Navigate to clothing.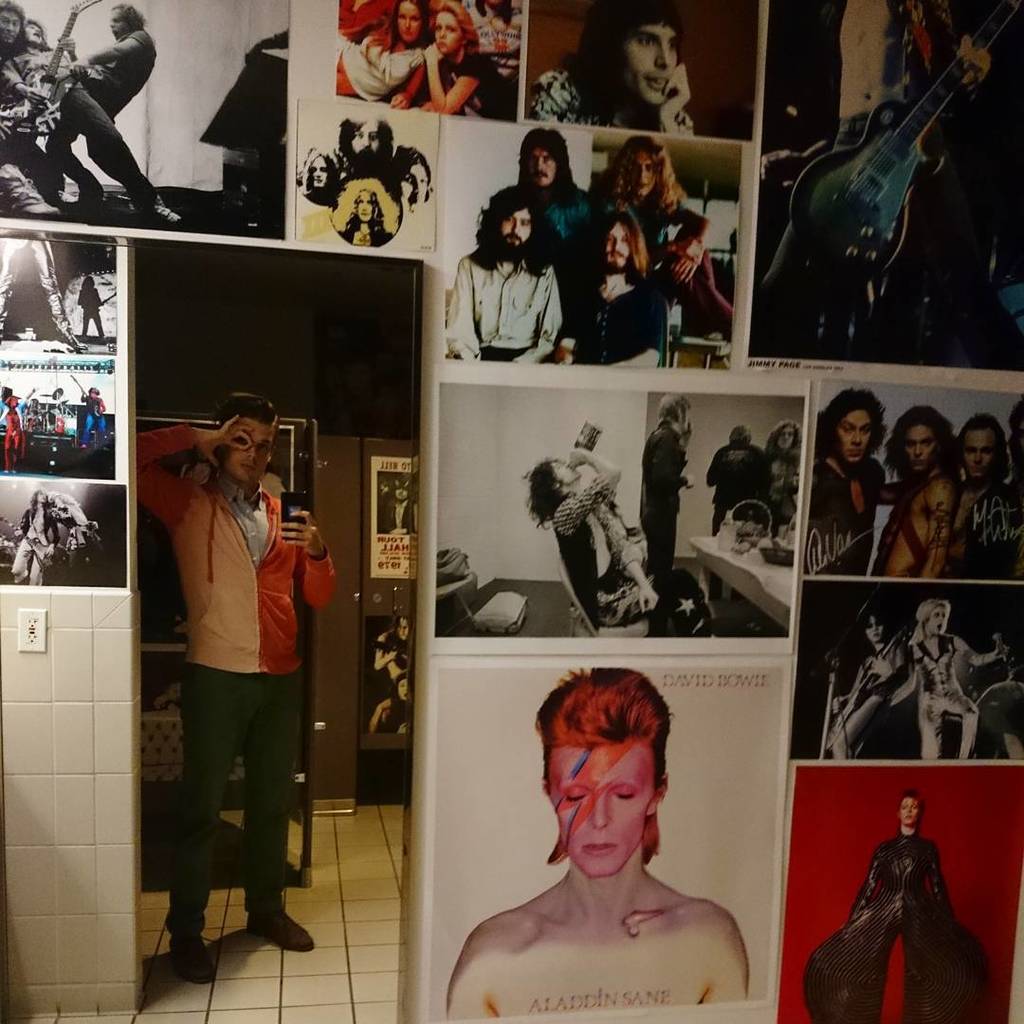
Navigation target: crop(463, 4, 523, 80).
